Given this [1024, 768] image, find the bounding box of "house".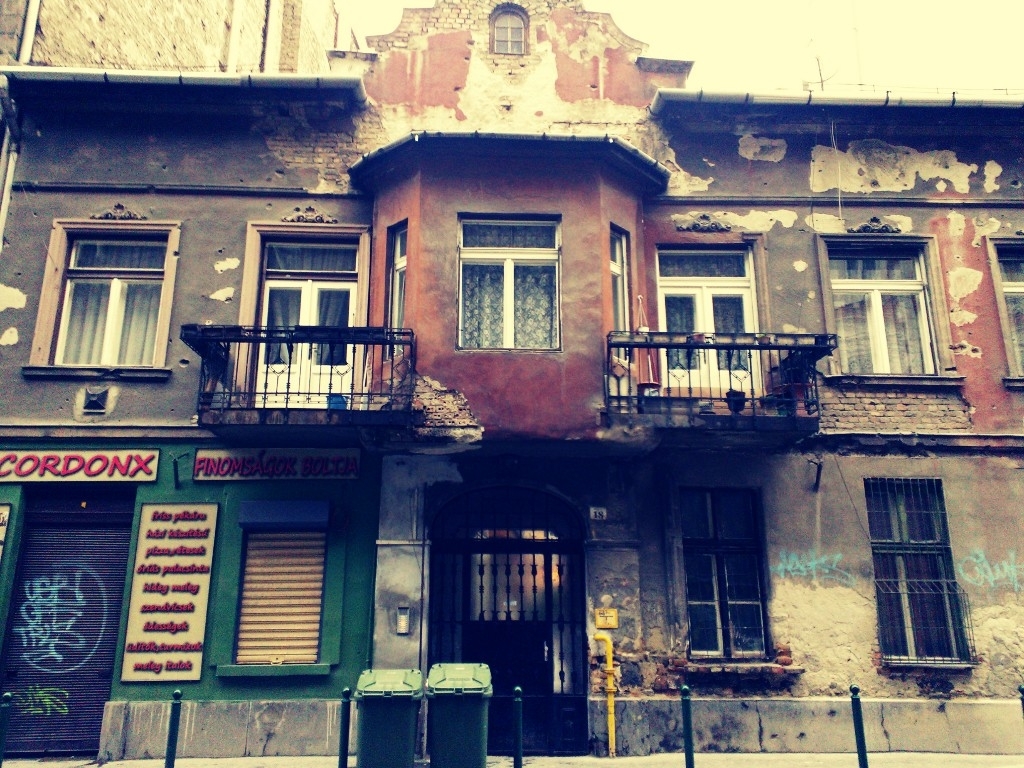
[0,0,1023,743].
